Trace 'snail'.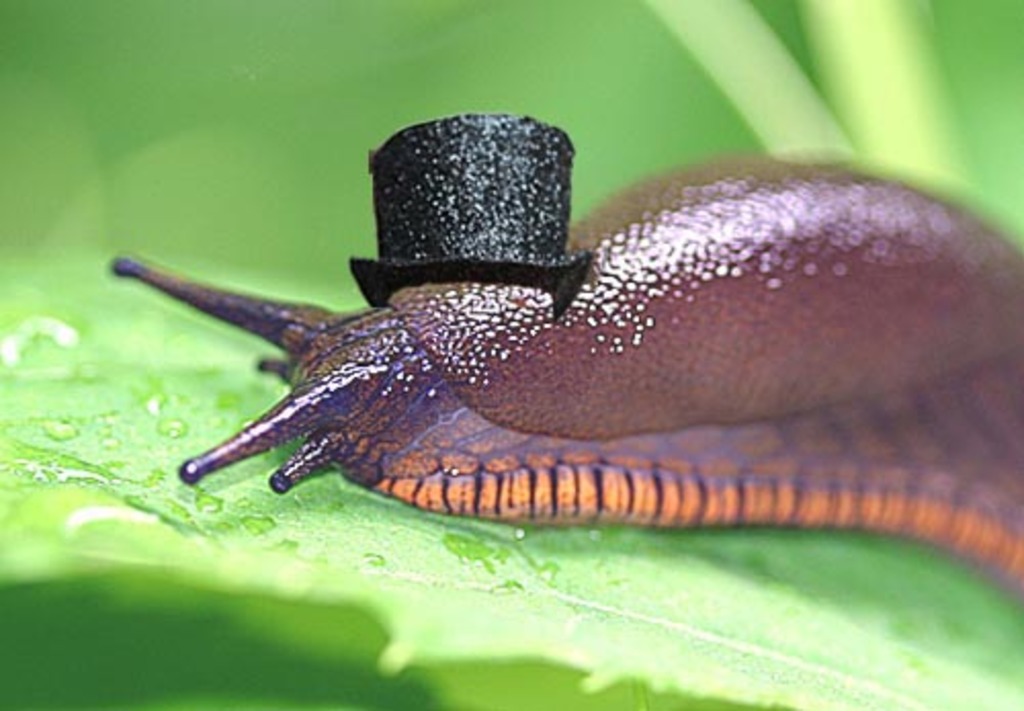
Traced to (102, 109, 1022, 609).
